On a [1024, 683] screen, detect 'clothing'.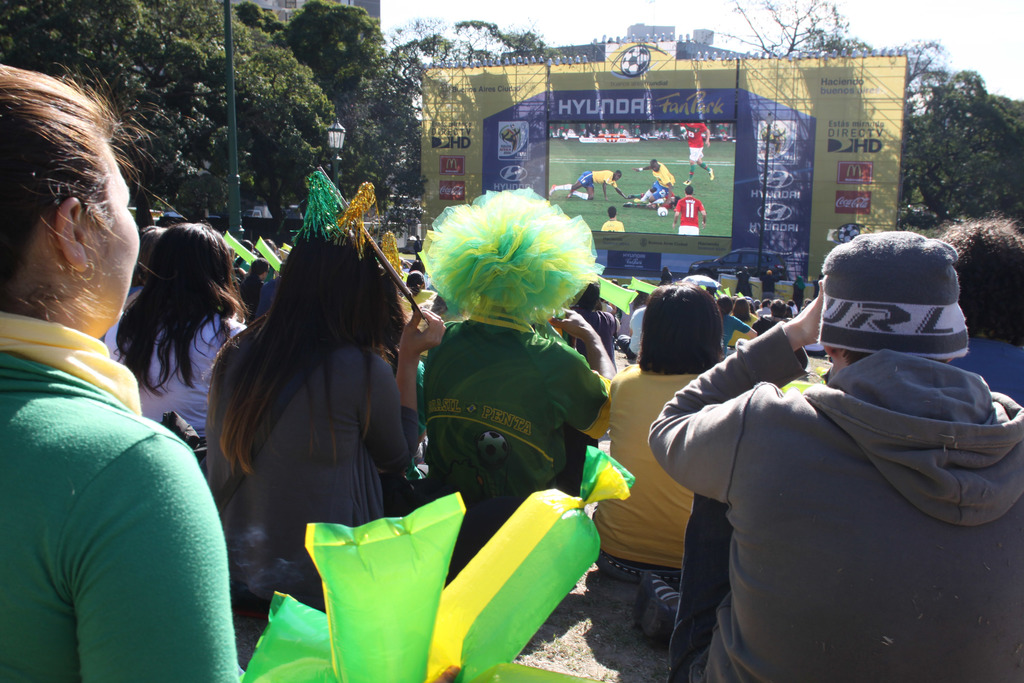
pyautogui.locateOnScreen(677, 187, 700, 231).
